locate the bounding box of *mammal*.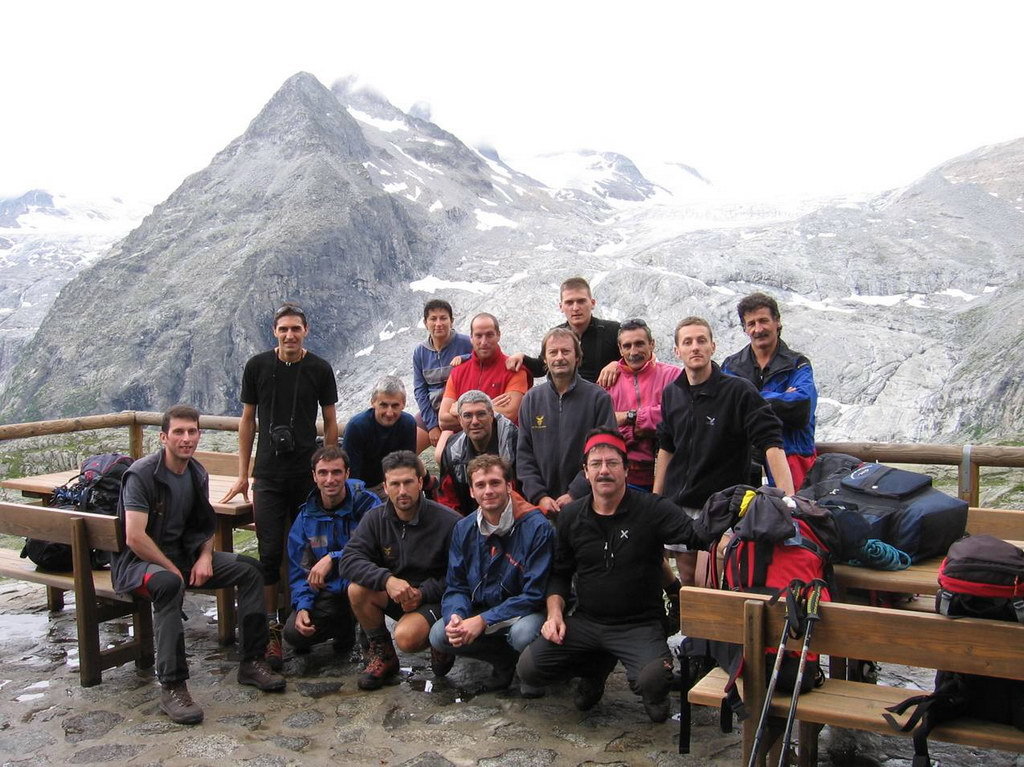
Bounding box: {"left": 448, "top": 390, "right": 519, "bottom": 480}.
